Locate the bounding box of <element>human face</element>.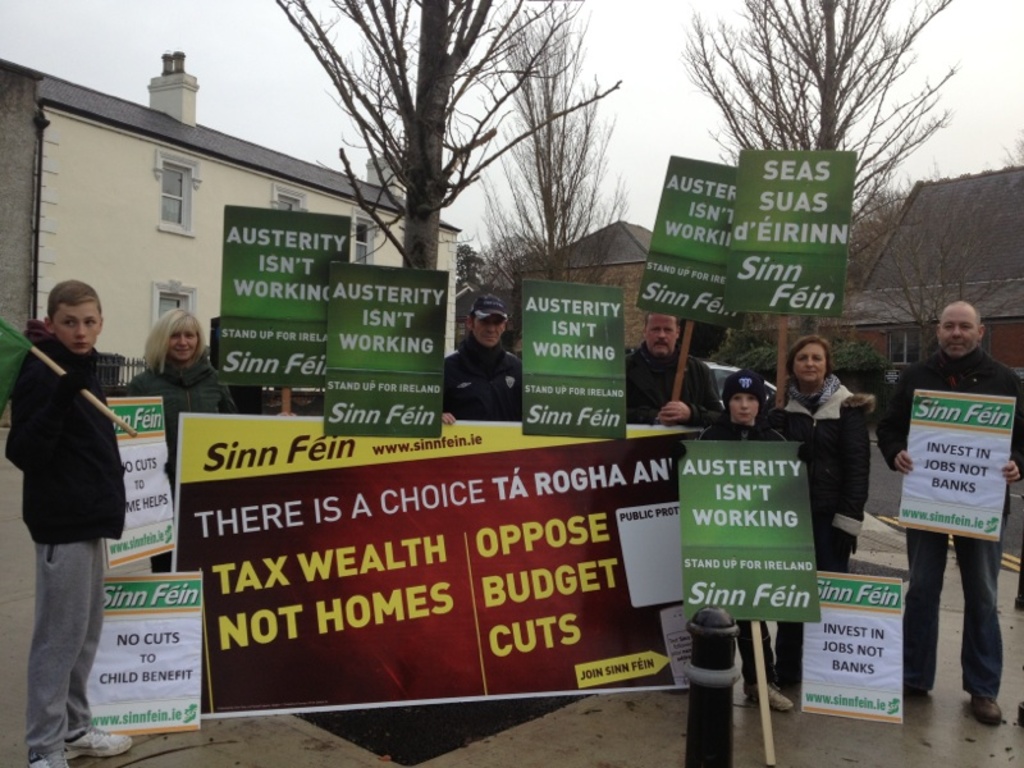
Bounding box: left=52, top=303, right=99, bottom=358.
